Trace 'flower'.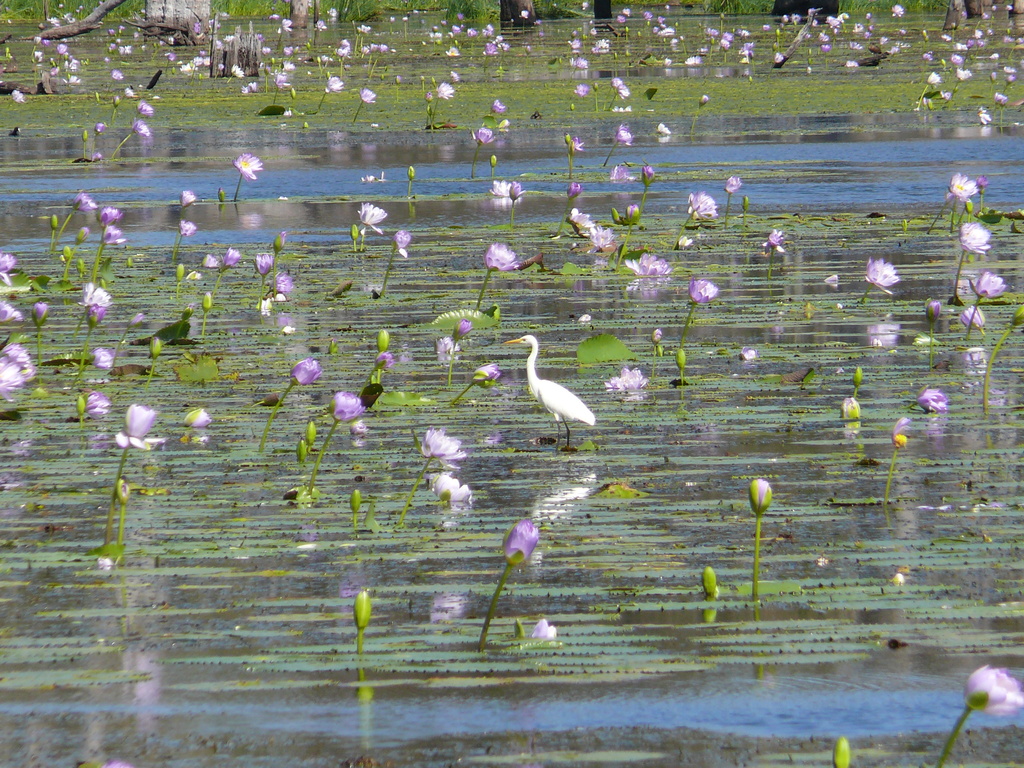
Traced to [left=600, top=365, right=646, bottom=393].
